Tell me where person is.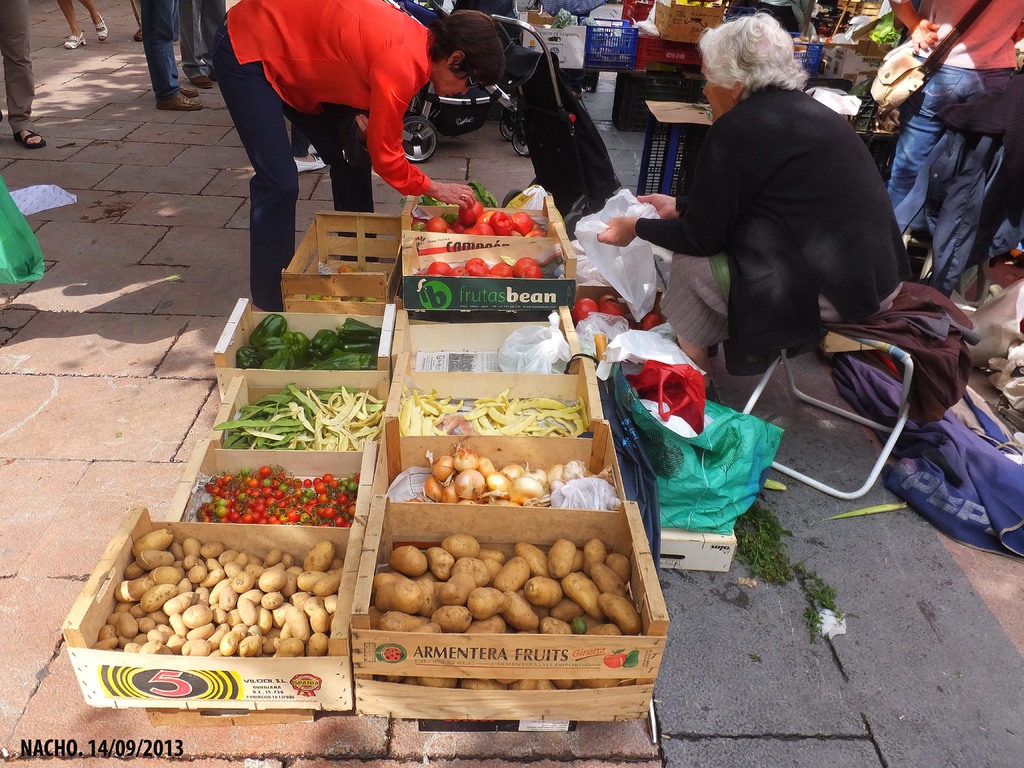
person is at Rect(597, 15, 912, 392).
